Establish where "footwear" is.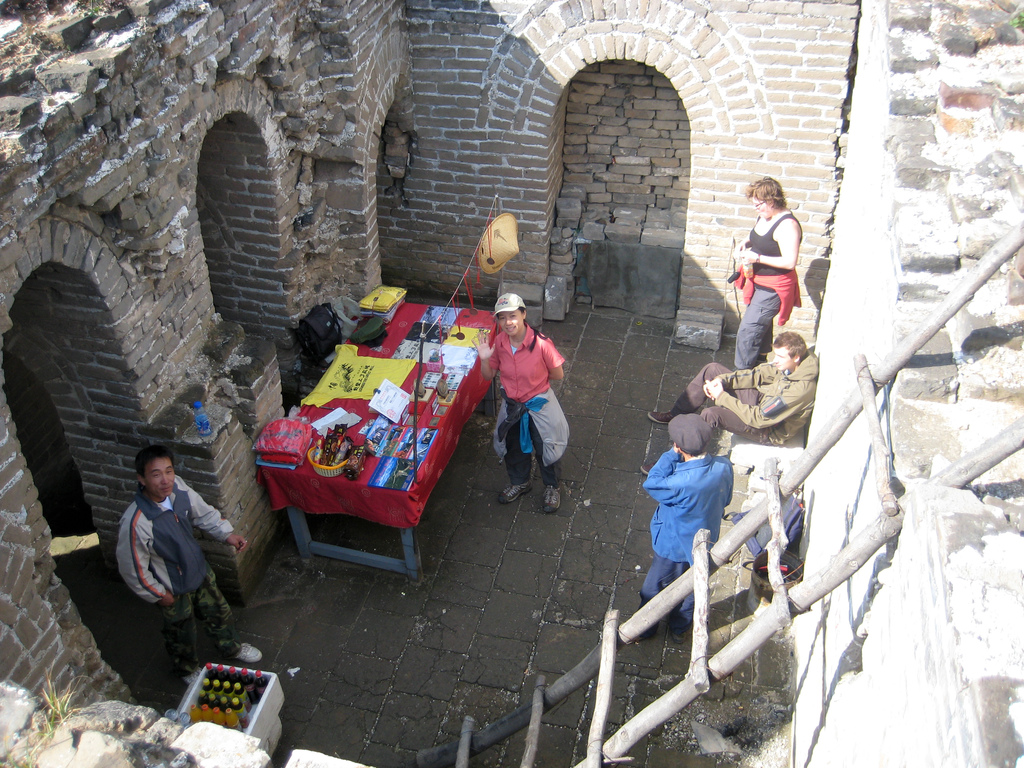
Established at bbox(495, 478, 536, 500).
